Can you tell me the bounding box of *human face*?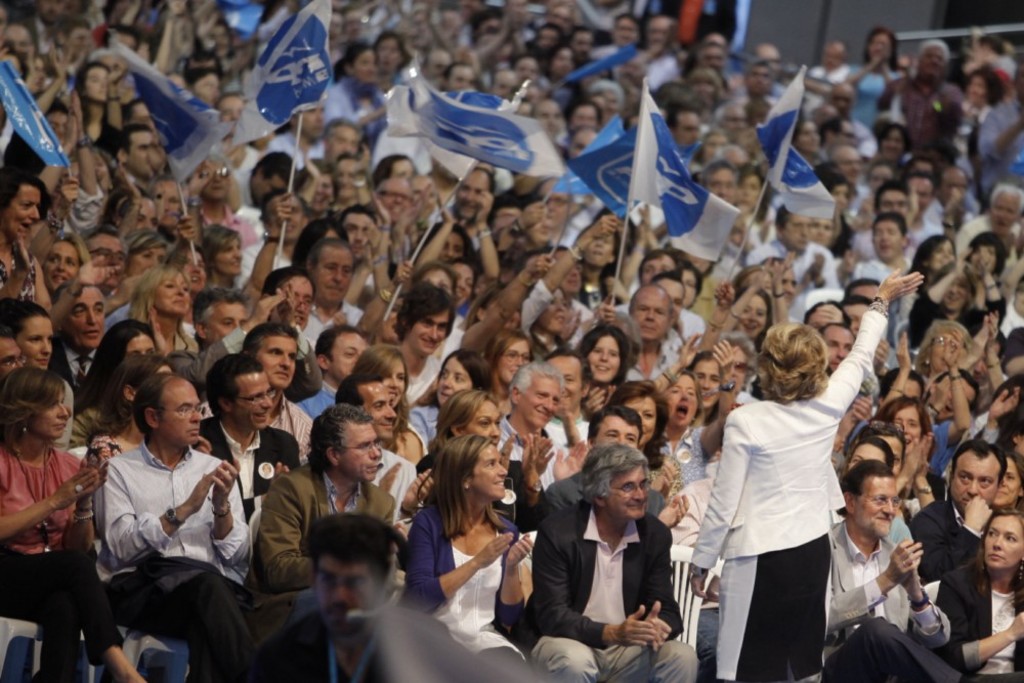
l=412, t=316, r=450, b=357.
